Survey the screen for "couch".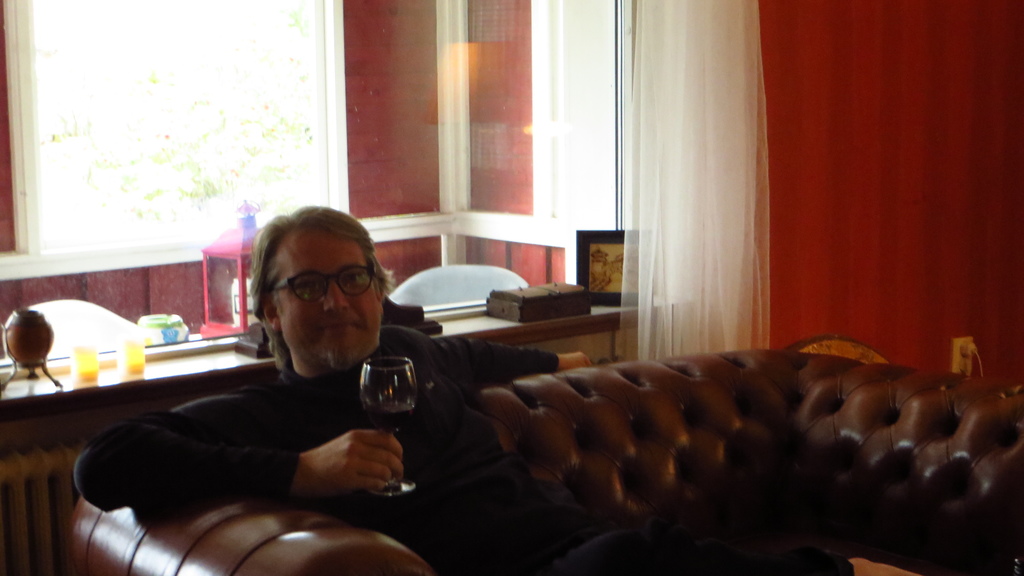
Survey found: Rect(88, 276, 1011, 575).
